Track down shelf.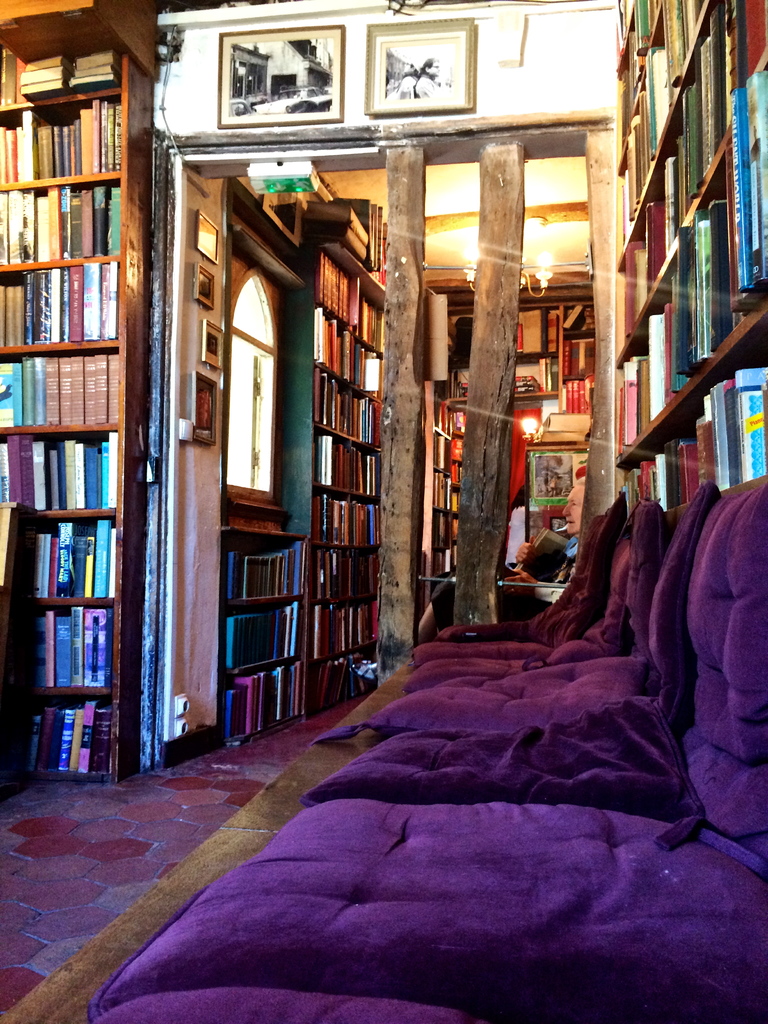
Tracked to Rect(0, 36, 139, 206).
